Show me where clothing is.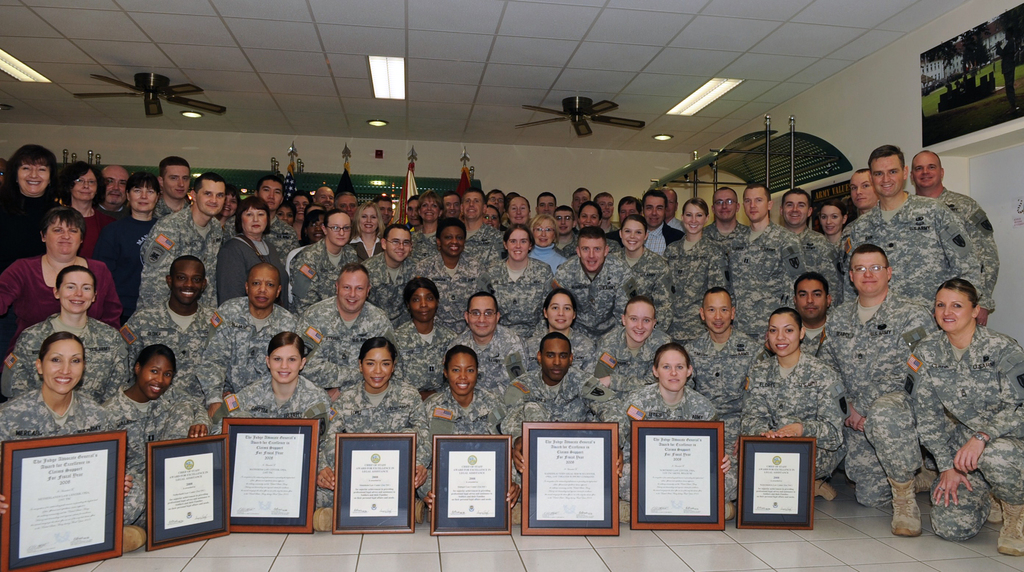
clothing is at l=355, t=247, r=420, b=331.
